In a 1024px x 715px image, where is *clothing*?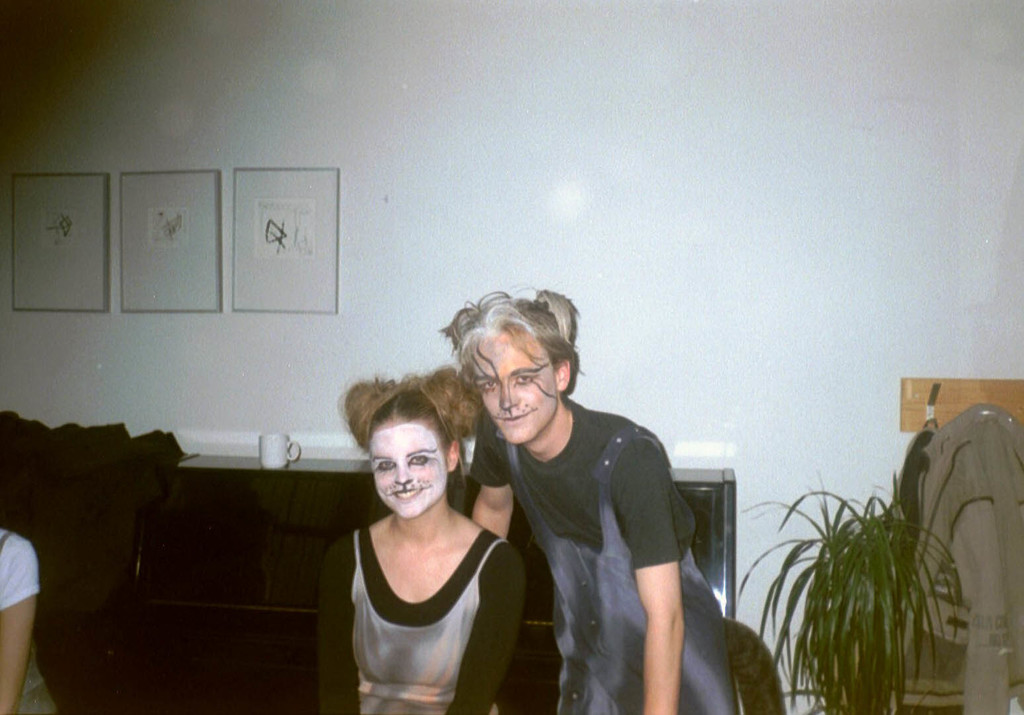
{"x1": 325, "y1": 492, "x2": 512, "y2": 693}.
